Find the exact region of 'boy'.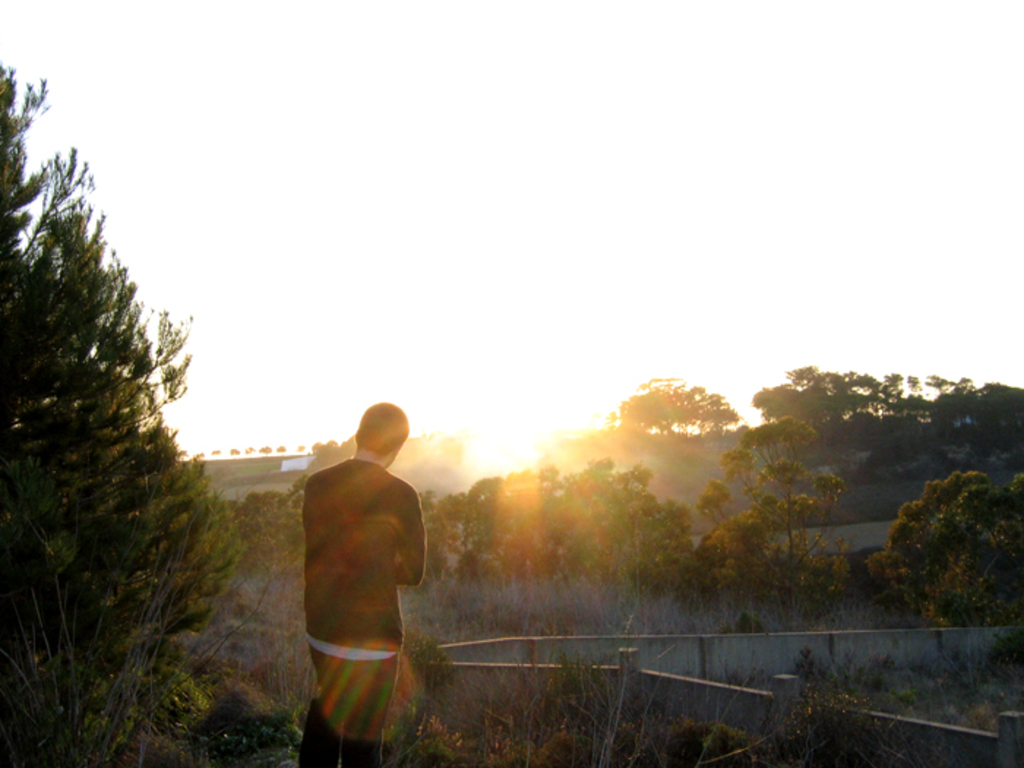
Exact region: <region>294, 399, 430, 767</region>.
